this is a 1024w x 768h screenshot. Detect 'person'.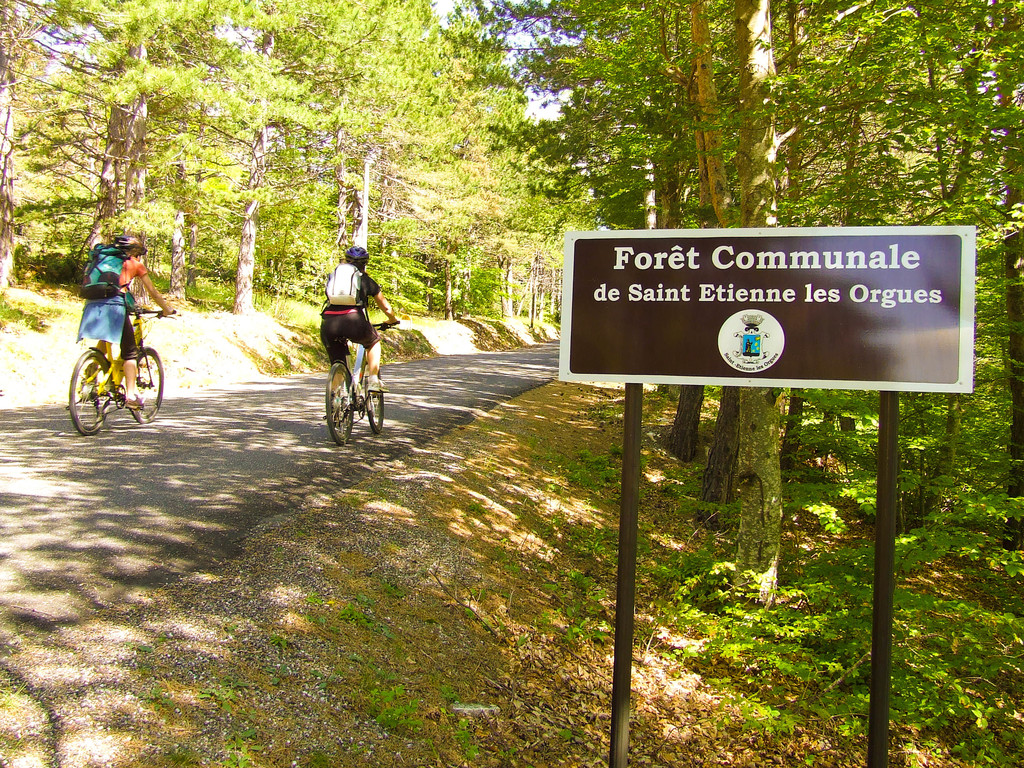
316/250/395/411.
